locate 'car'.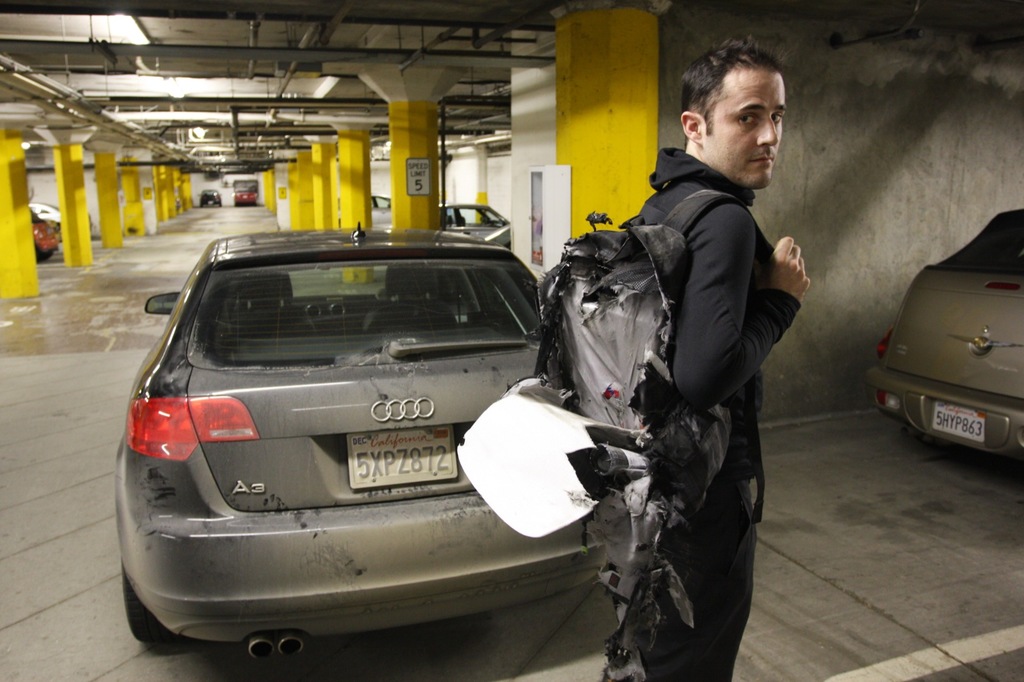
Bounding box: locate(28, 202, 91, 242).
